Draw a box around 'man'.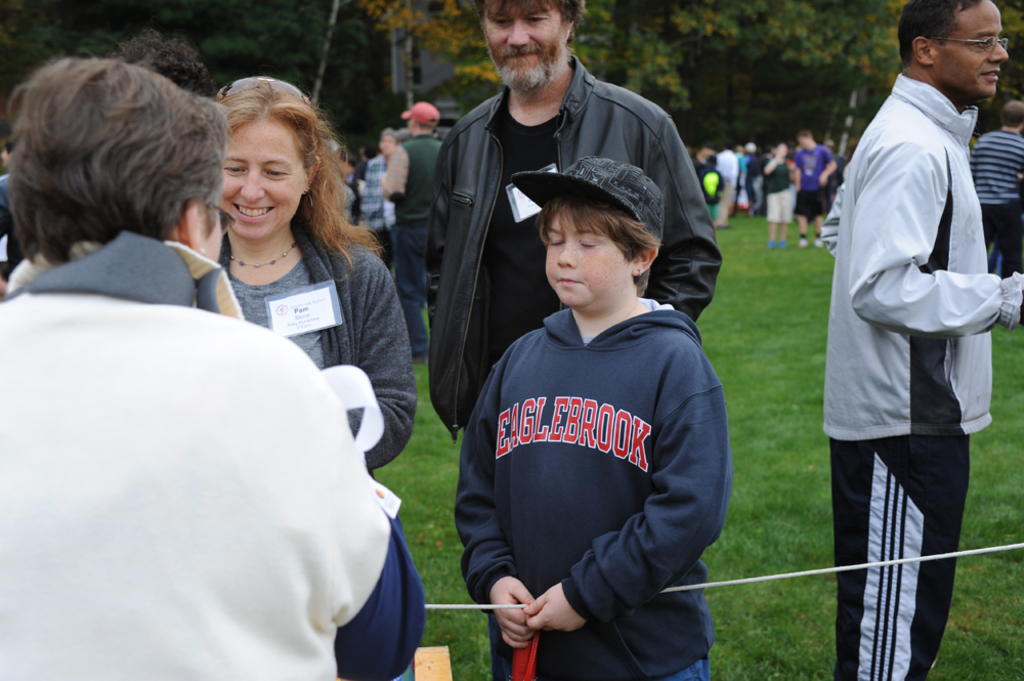
Rect(970, 99, 1023, 280).
